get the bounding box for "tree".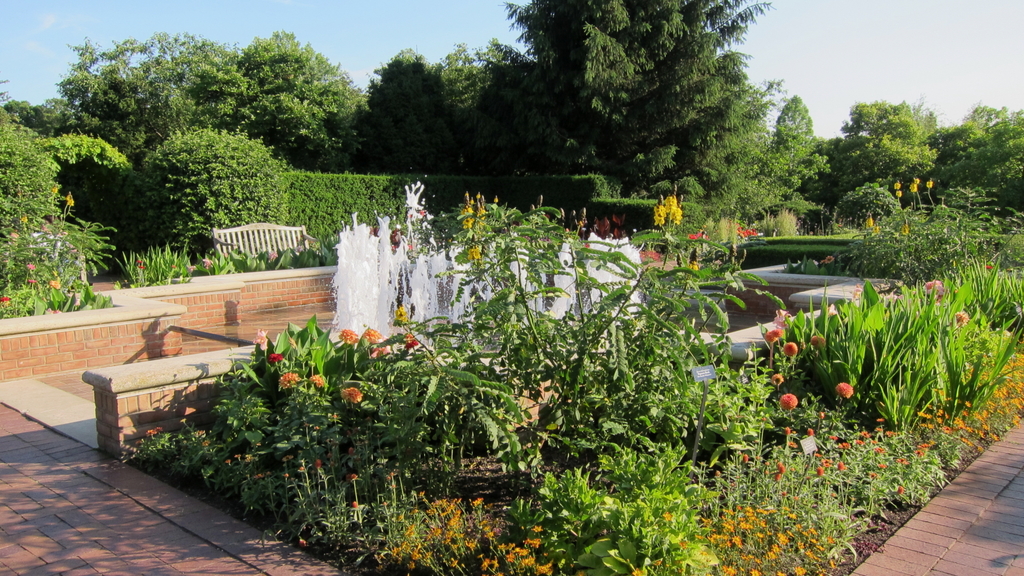
Rect(346, 44, 456, 187).
